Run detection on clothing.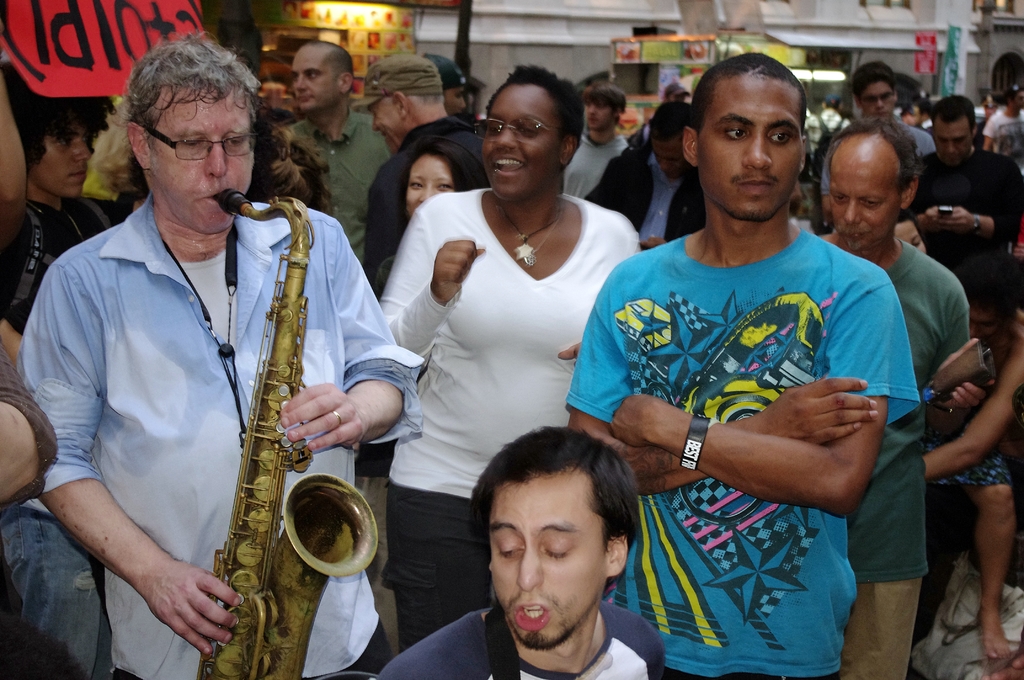
Result: 838/241/973/679.
